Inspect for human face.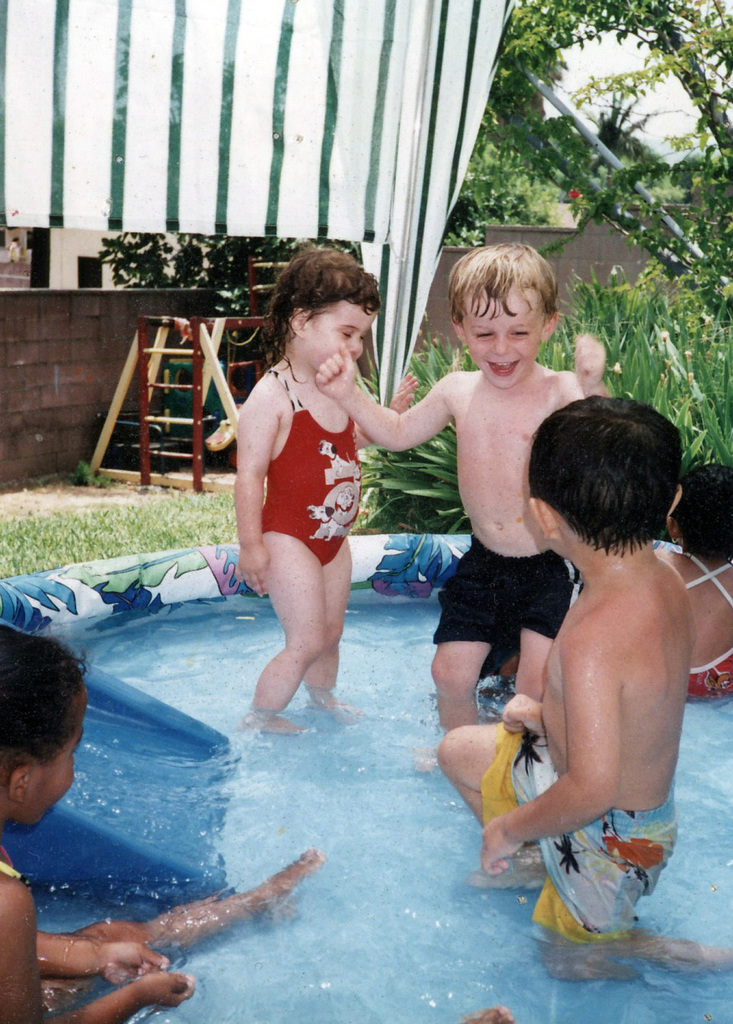
Inspection: [x1=298, y1=296, x2=382, y2=375].
